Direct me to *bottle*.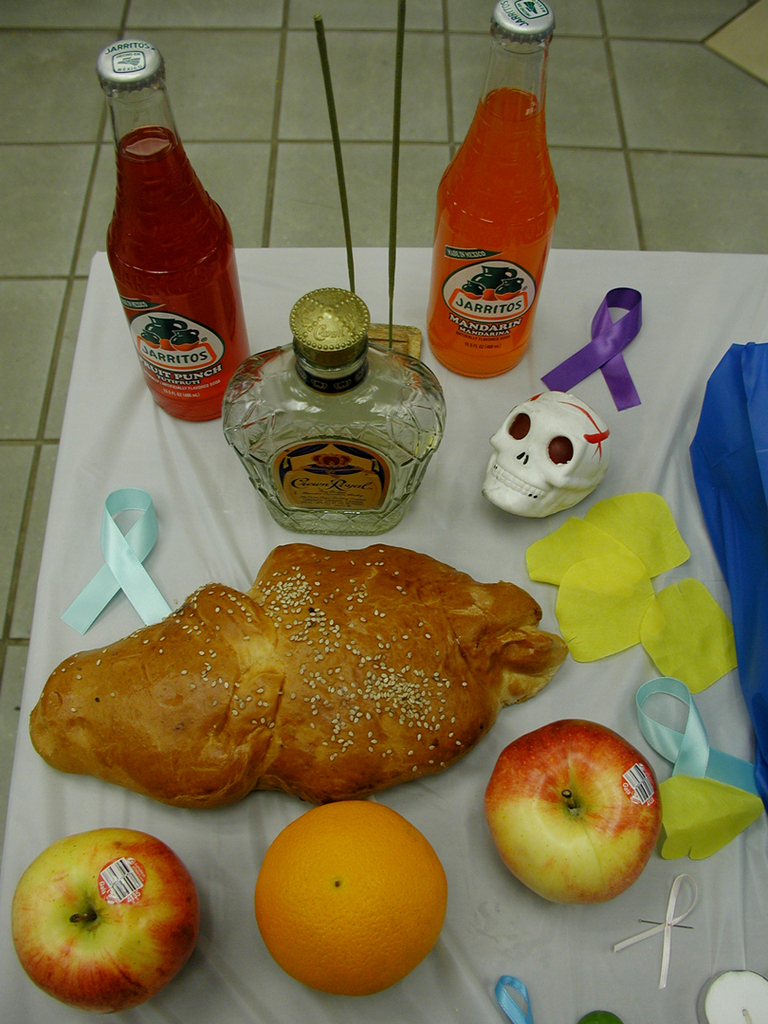
Direction: region(424, 31, 556, 382).
